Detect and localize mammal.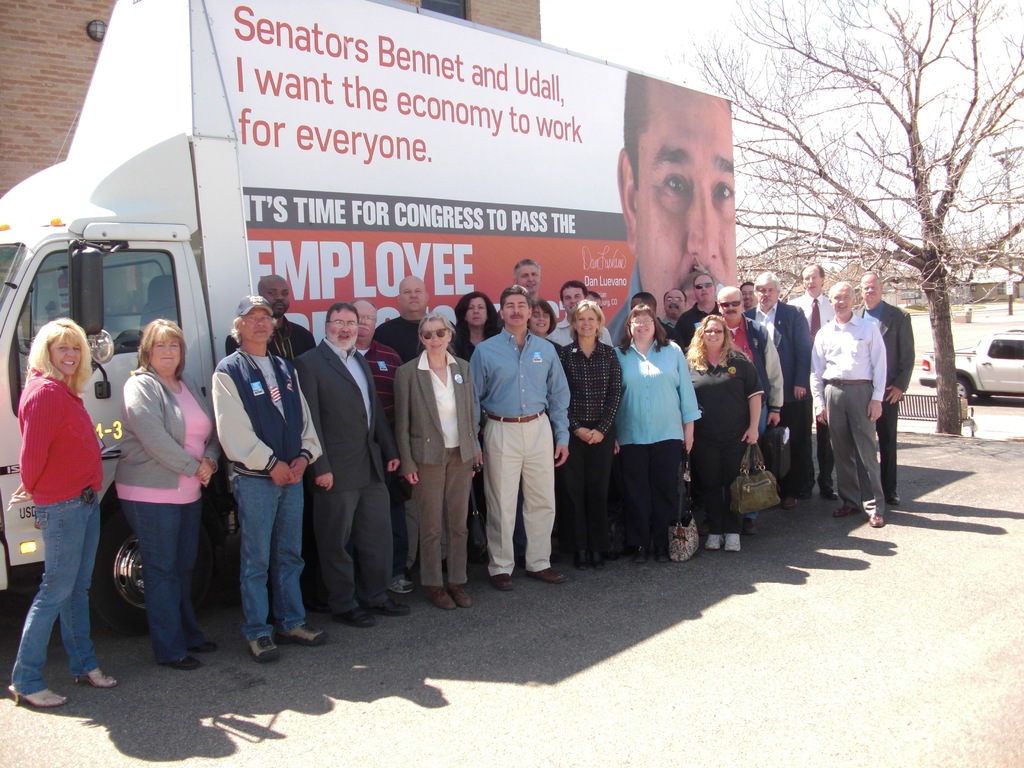
Localized at bbox=[374, 275, 455, 570].
